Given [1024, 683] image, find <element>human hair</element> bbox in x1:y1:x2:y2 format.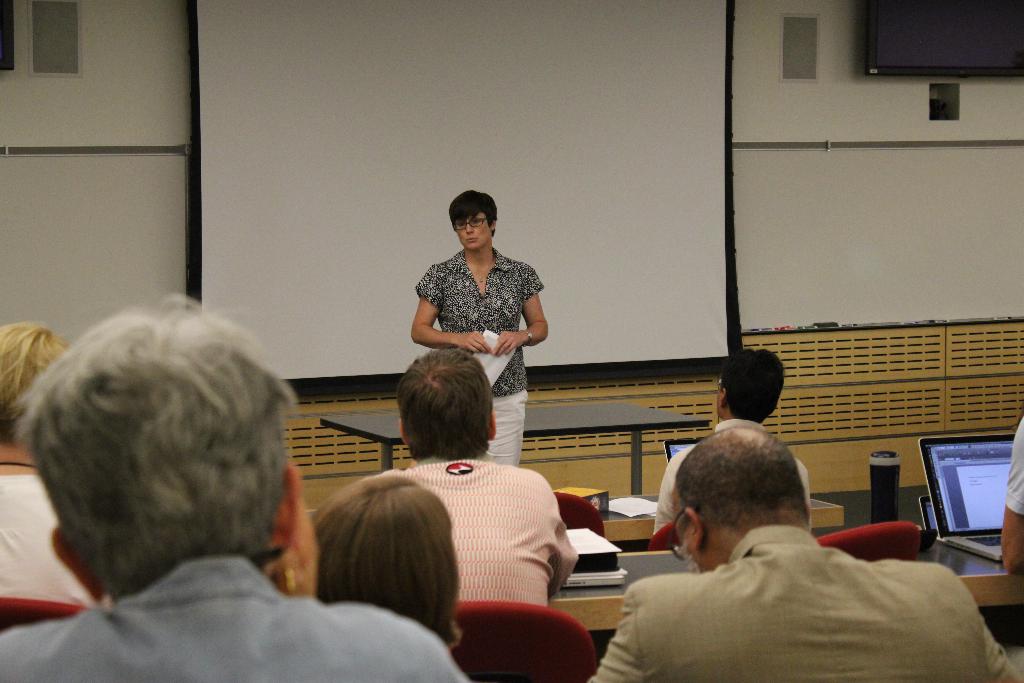
671:427:806:545.
